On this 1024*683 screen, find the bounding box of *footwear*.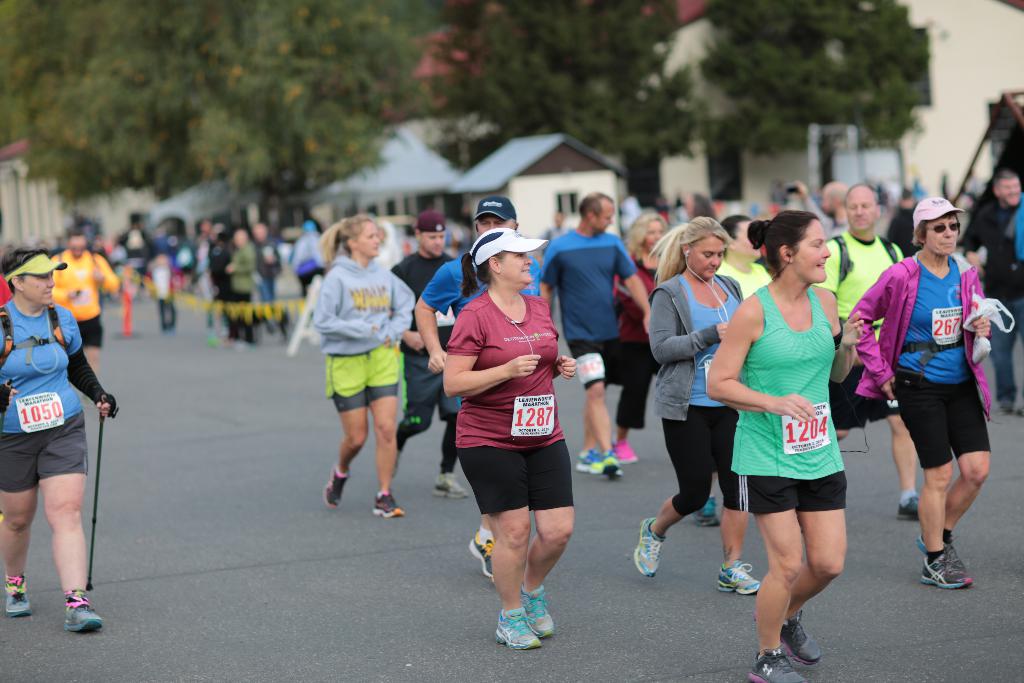
Bounding box: Rect(632, 514, 666, 580).
